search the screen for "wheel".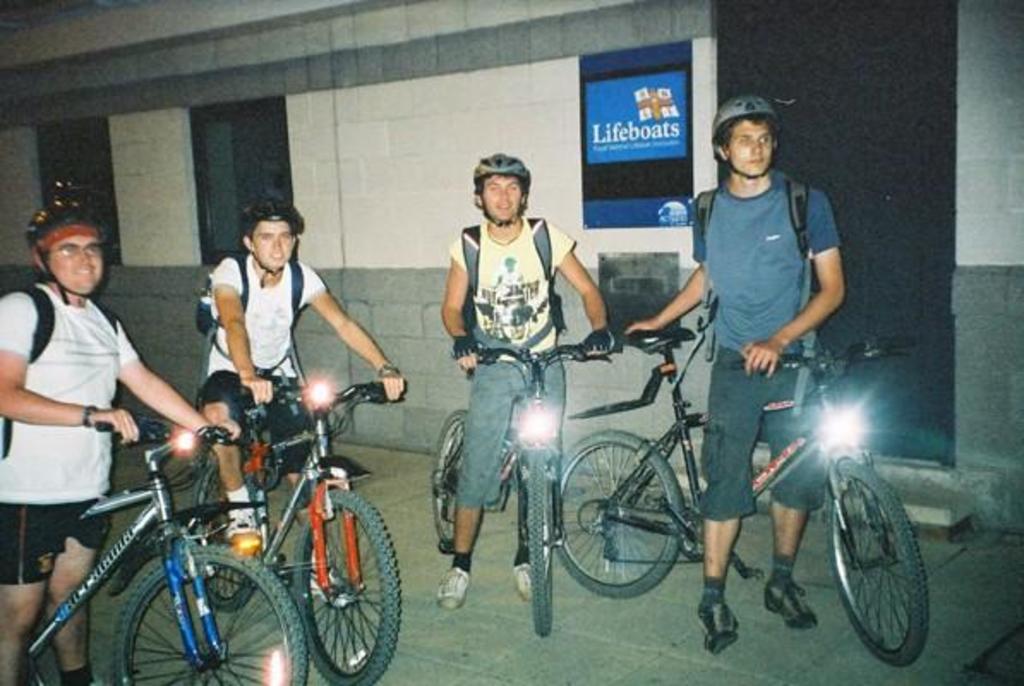
Found at (108, 540, 312, 684).
